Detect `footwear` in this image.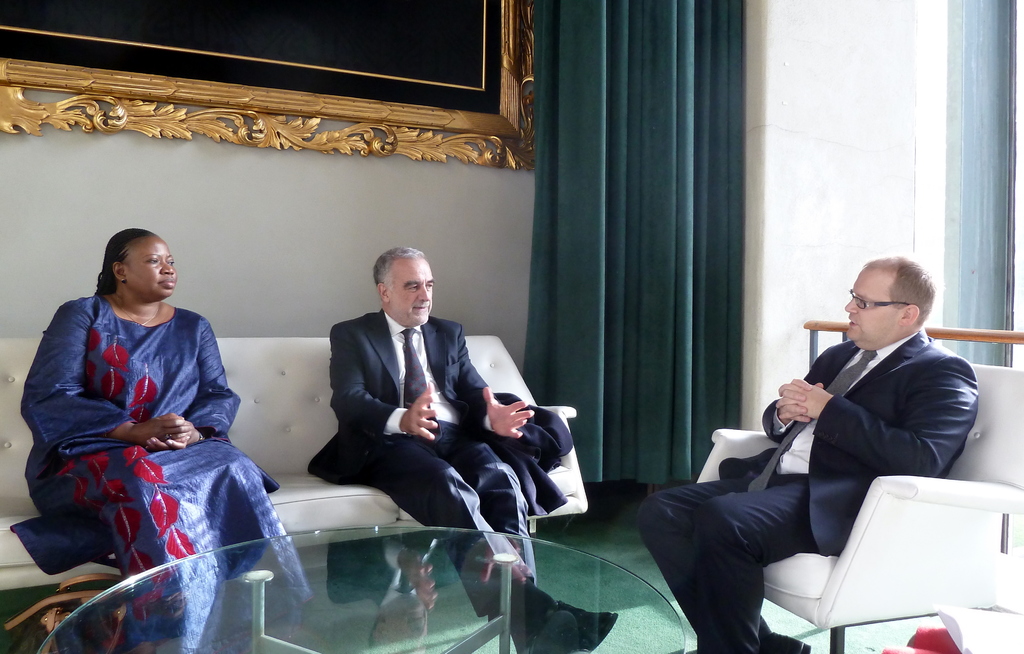
Detection: [546,600,618,651].
